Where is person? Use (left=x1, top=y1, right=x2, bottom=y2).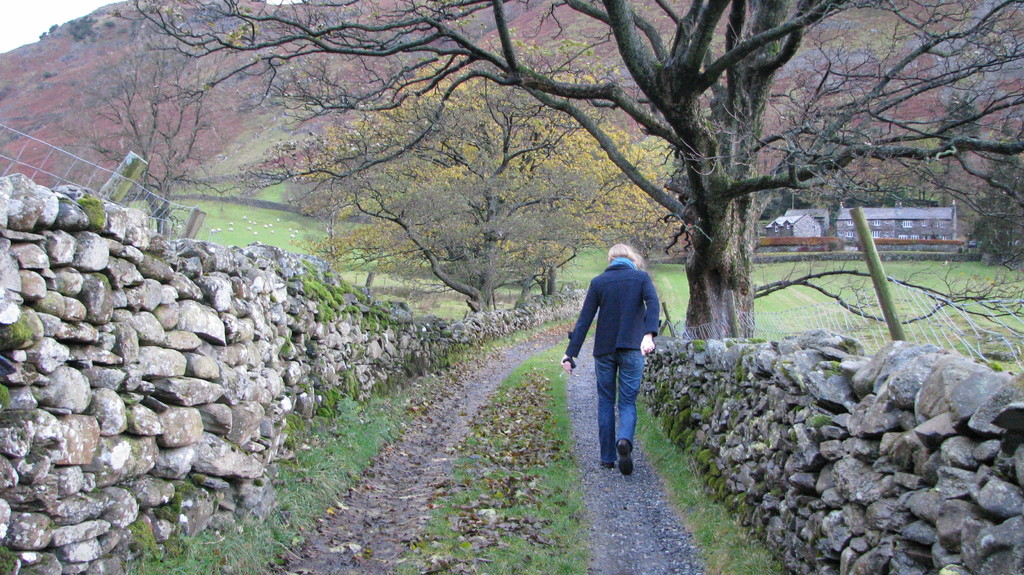
(left=562, top=245, right=658, bottom=475).
